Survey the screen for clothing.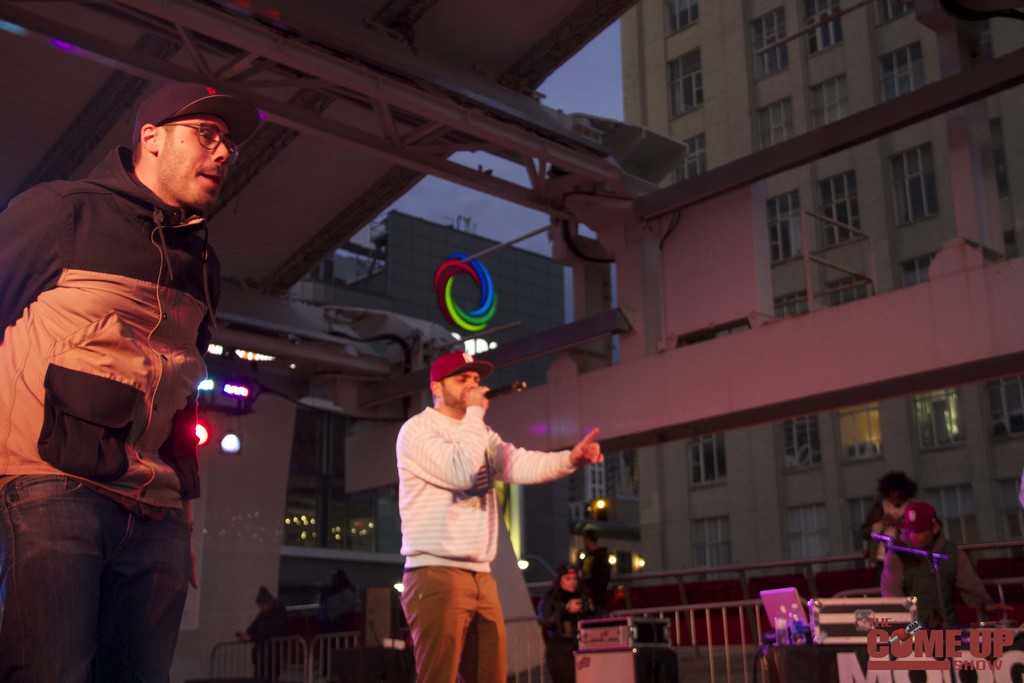
Survey found: pyautogui.locateOnScreen(250, 605, 290, 682).
